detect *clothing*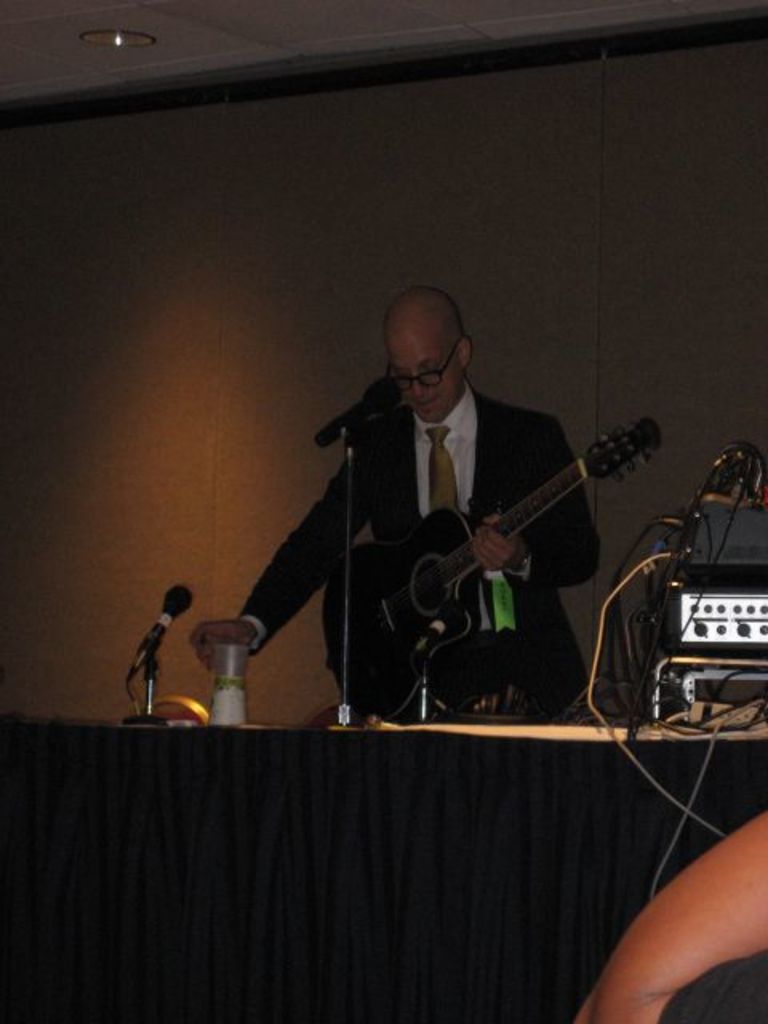
181:285:592:731
